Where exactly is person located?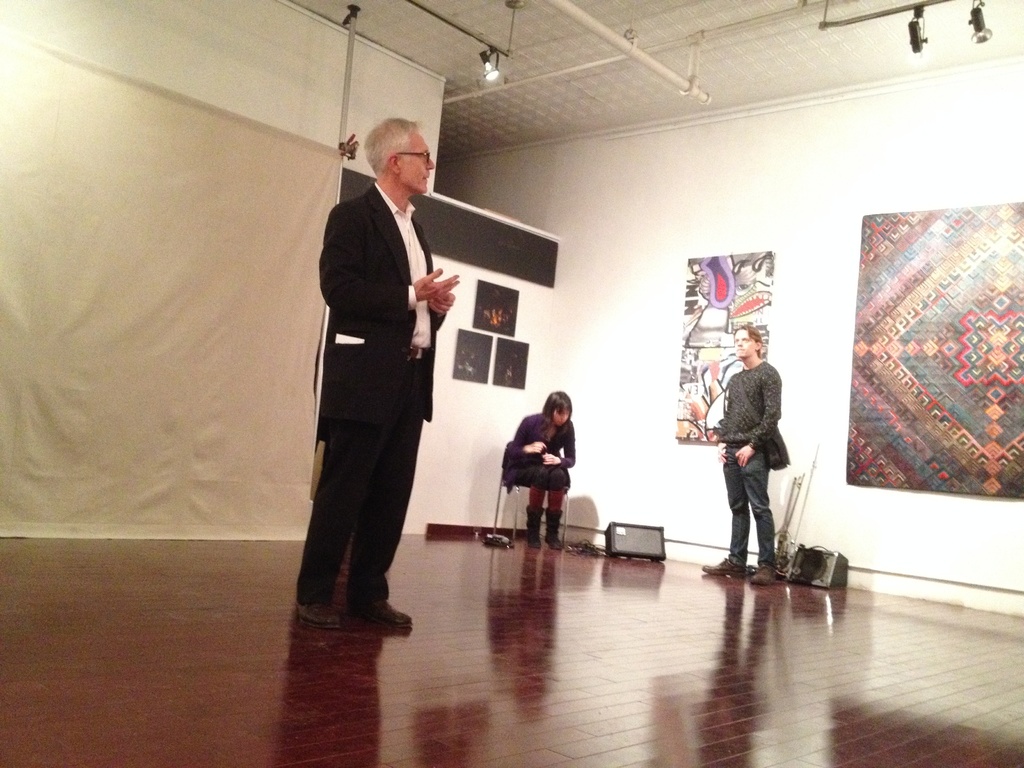
Its bounding box is crop(291, 118, 460, 638).
